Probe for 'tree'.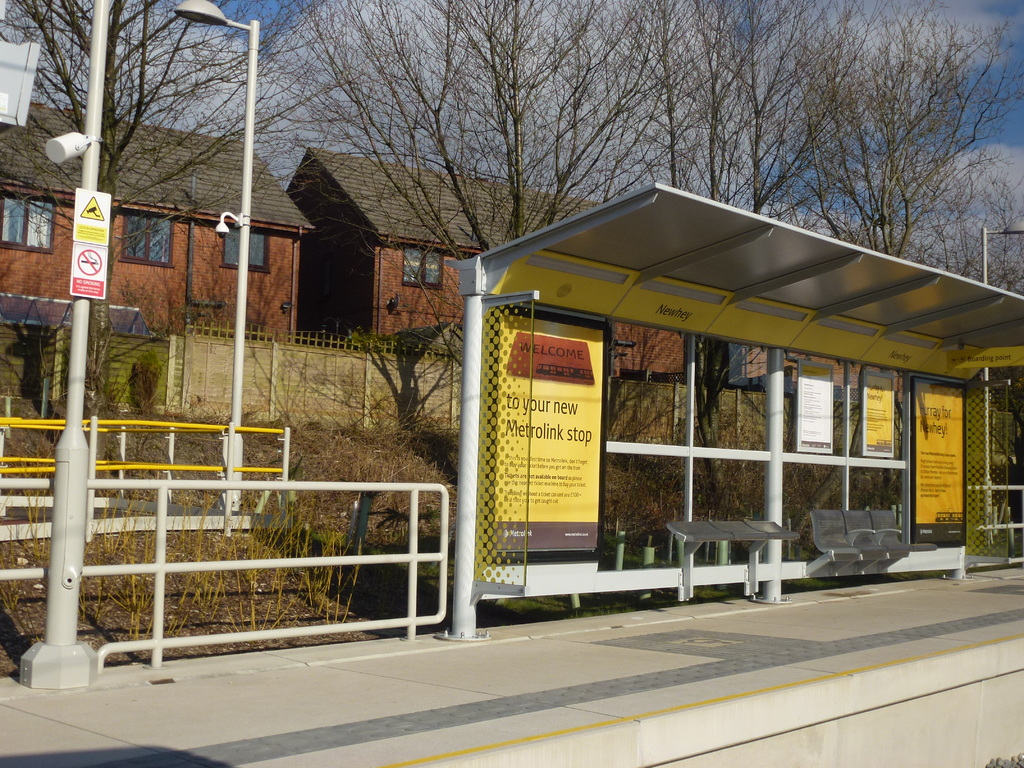
Probe result: (left=1, top=0, right=381, bottom=433).
